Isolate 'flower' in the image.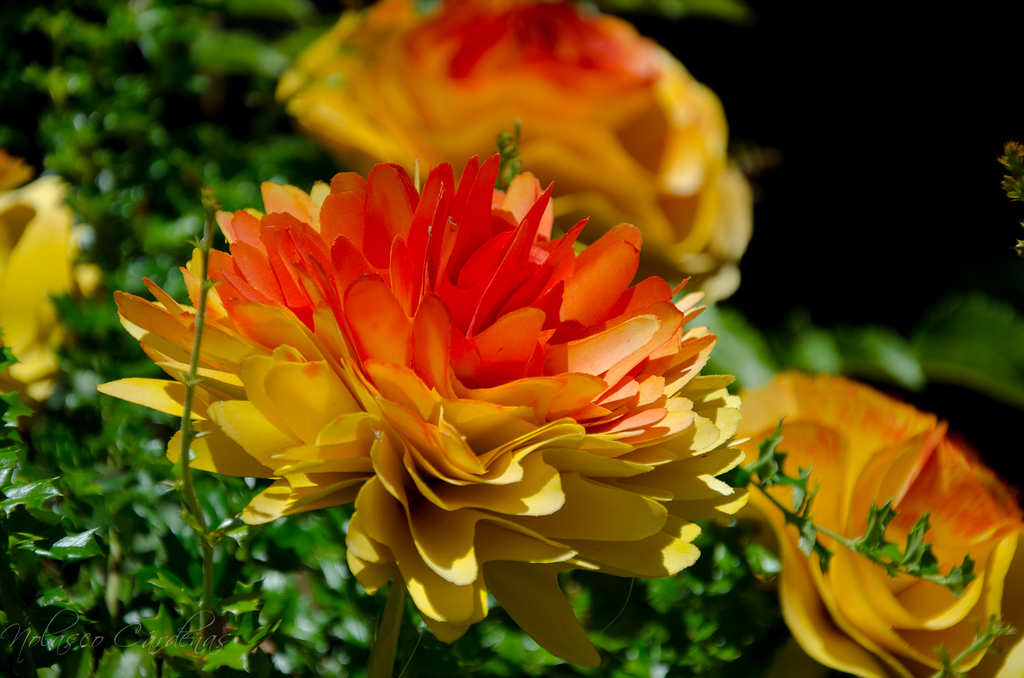
Isolated region: <bbox>276, 0, 746, 307</bbox>.
